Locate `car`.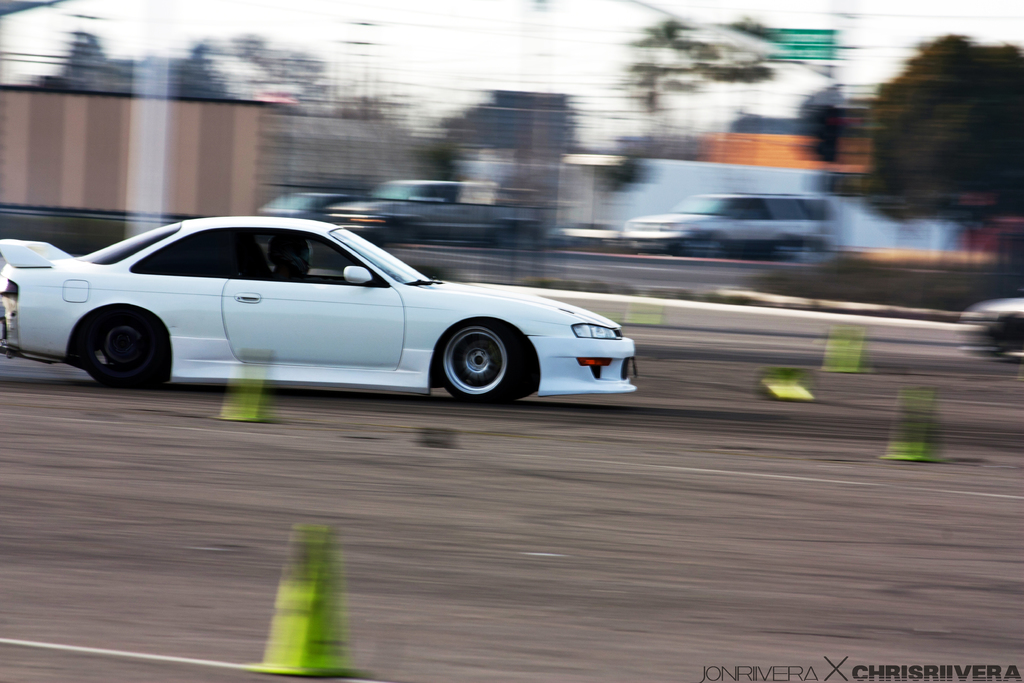
Bounding box: rect(255, 186, 399, 244).
